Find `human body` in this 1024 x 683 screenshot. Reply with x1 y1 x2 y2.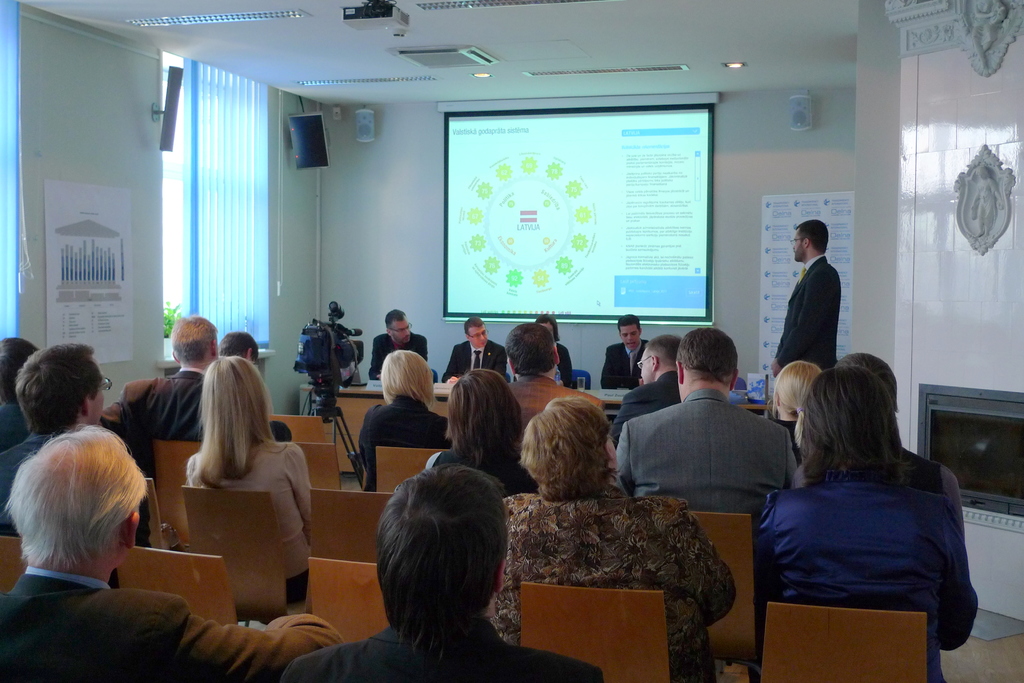
753 340 981 662.
